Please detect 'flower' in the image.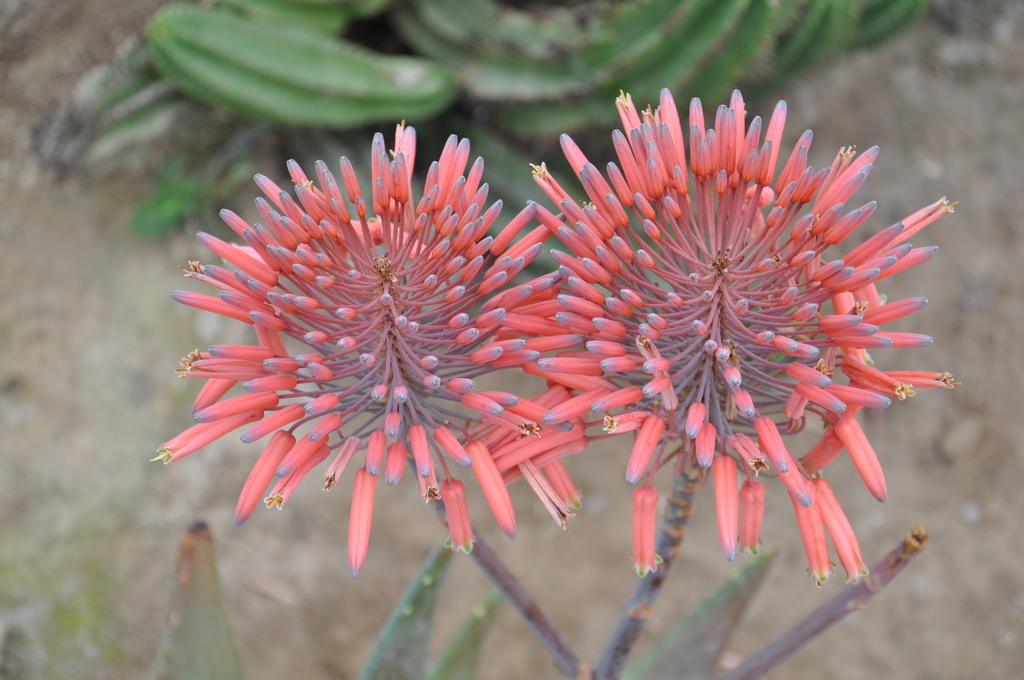
region(157, 122, 606, 559).
